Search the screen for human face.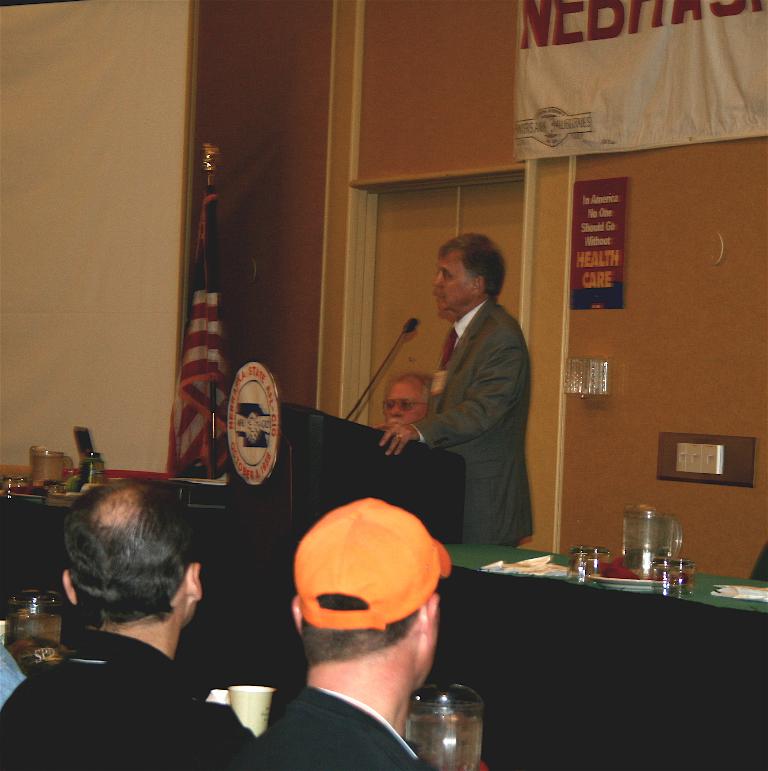
Found at <region>434, 250, 471, 311</region>.
